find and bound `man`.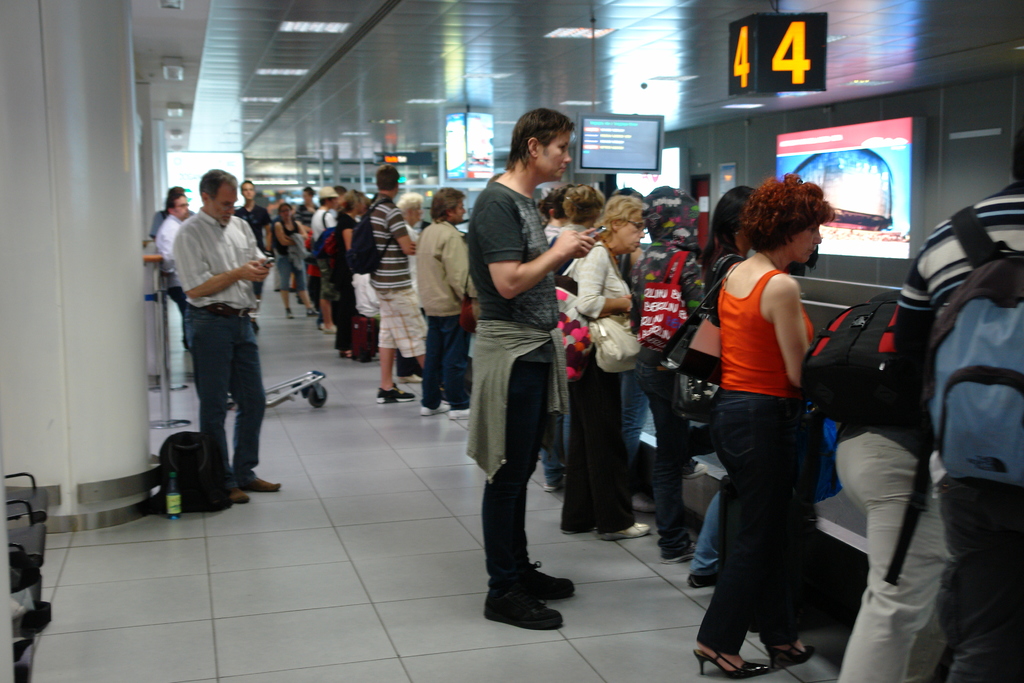
Bound: detection(411, 189, 476, 425).
